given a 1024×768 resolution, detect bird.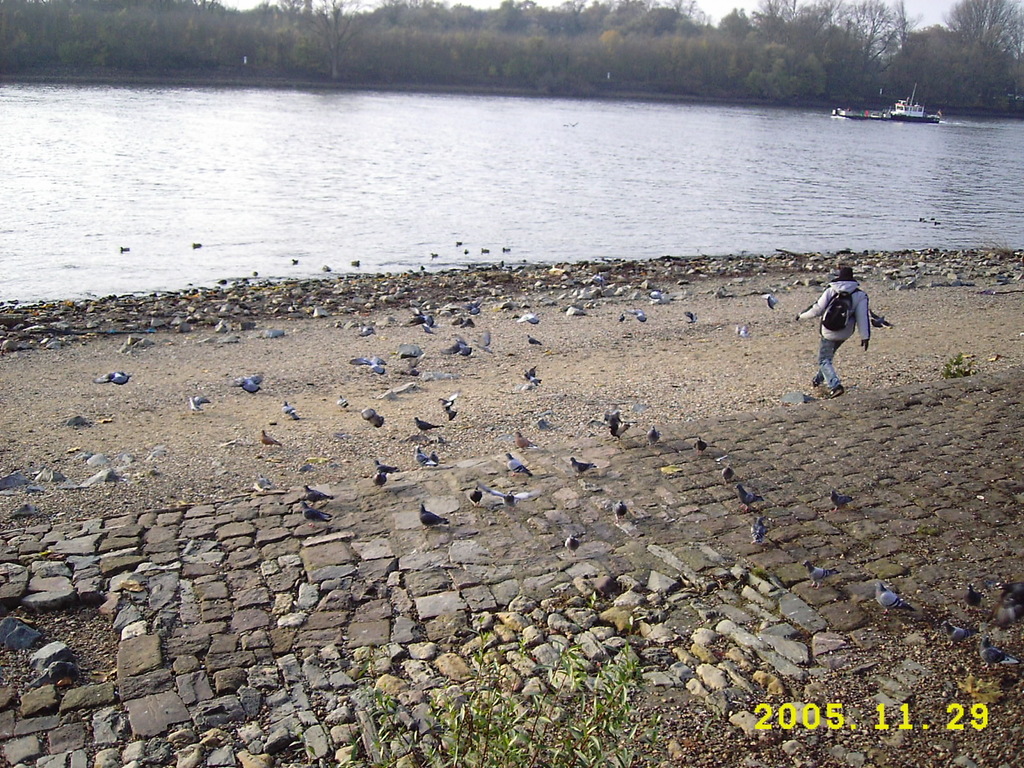
<box>472,327,495,356</box>.
